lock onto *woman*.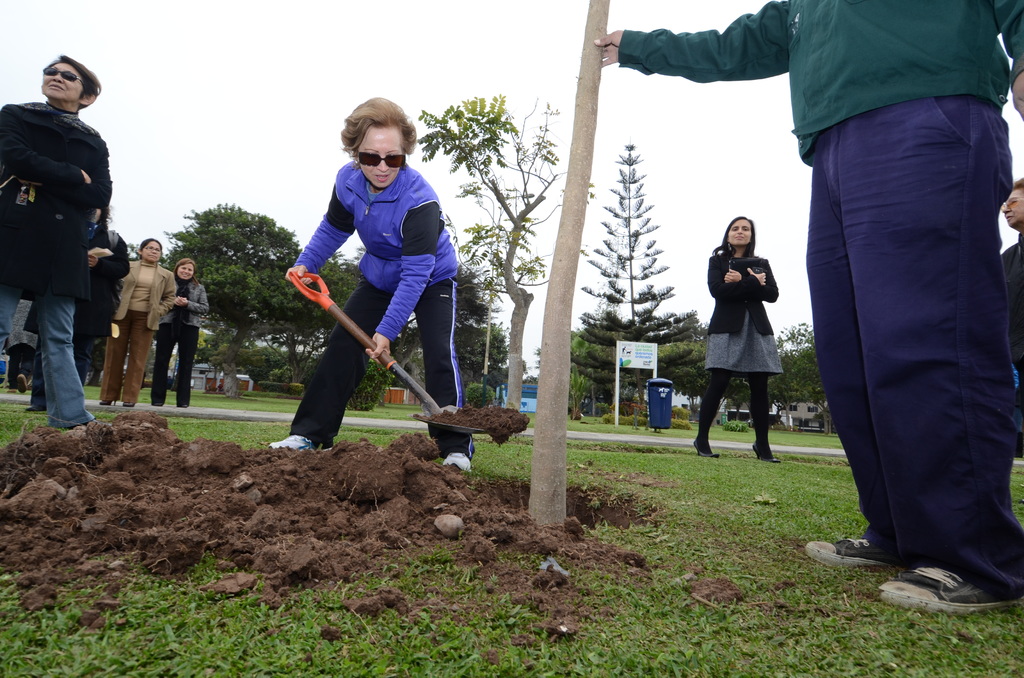
Locked: bbox(157, 260, 214, 407).
